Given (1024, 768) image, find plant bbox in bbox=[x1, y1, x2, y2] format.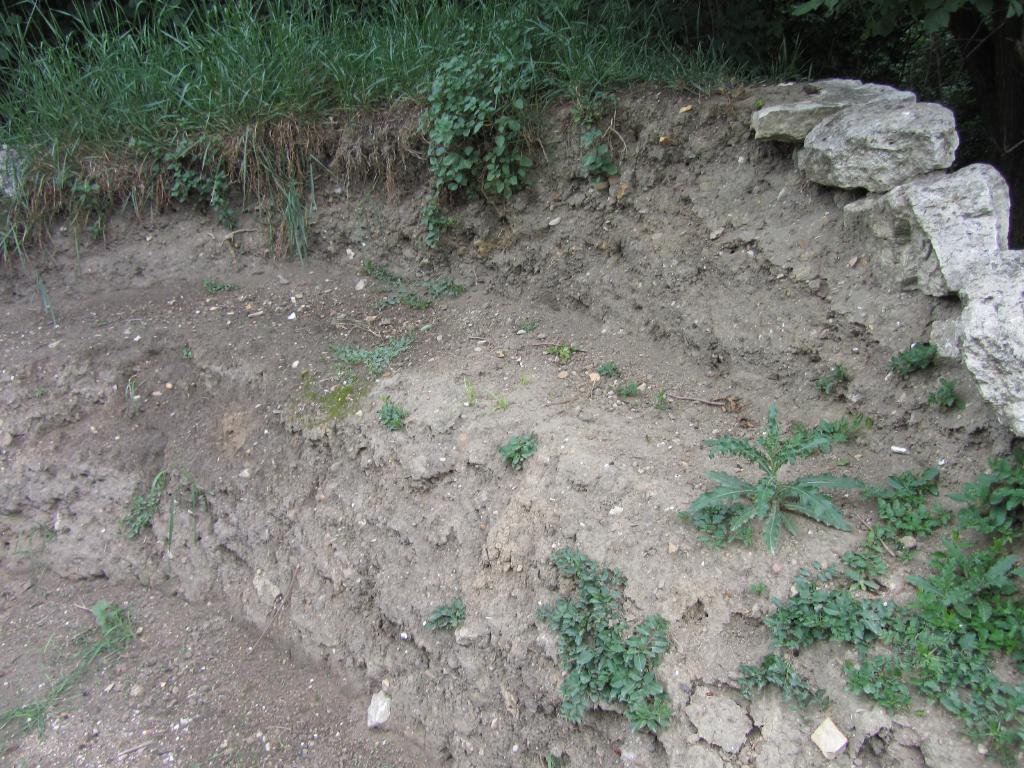
bbox=[842, 647, 913, 720].
